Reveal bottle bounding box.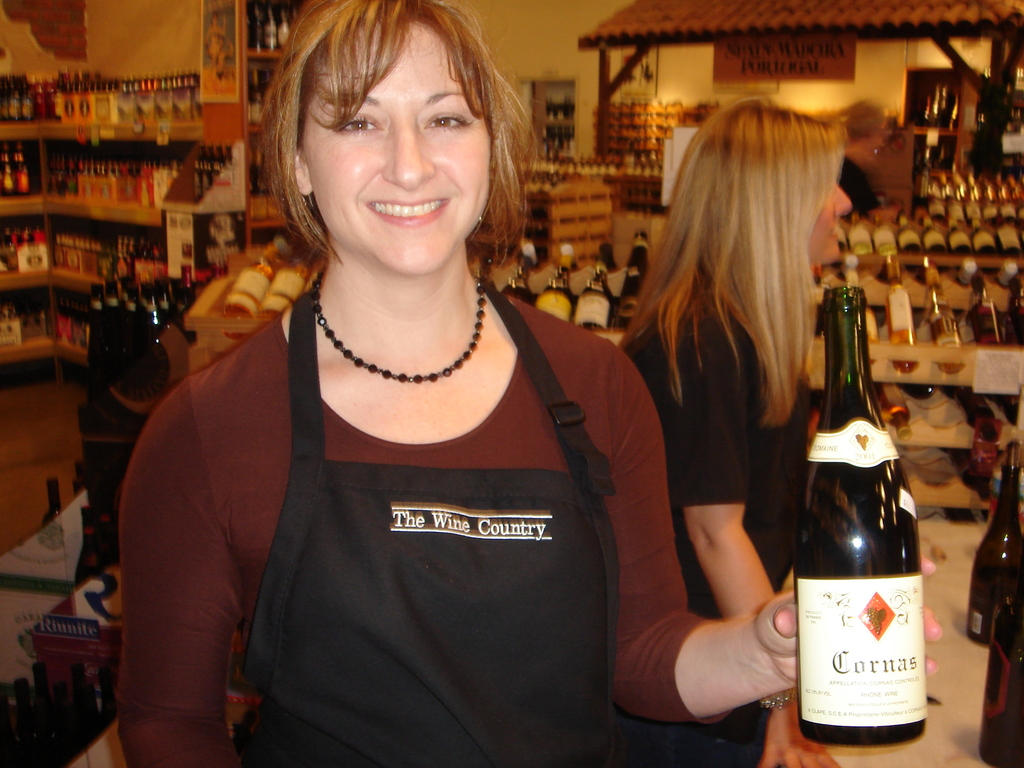
Revealed: {"x1": 79, "y1": 290, "x2": 106, "y2": 384}.
